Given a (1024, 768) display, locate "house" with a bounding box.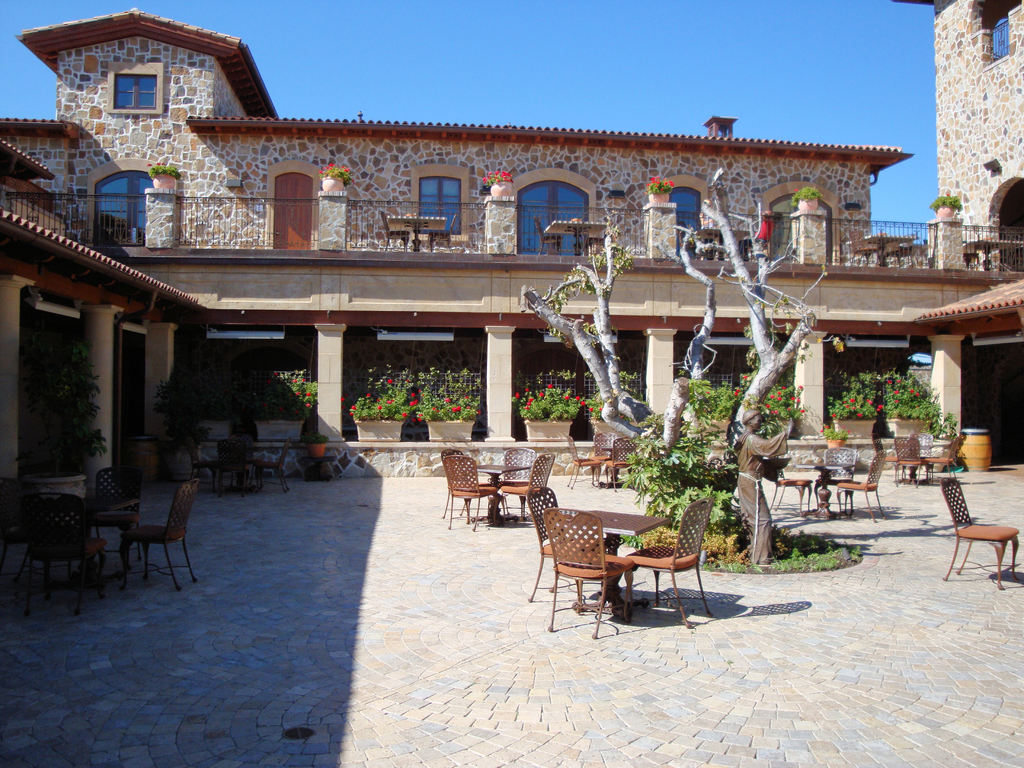
Located: Rect(931, 0, 1023, 467).
